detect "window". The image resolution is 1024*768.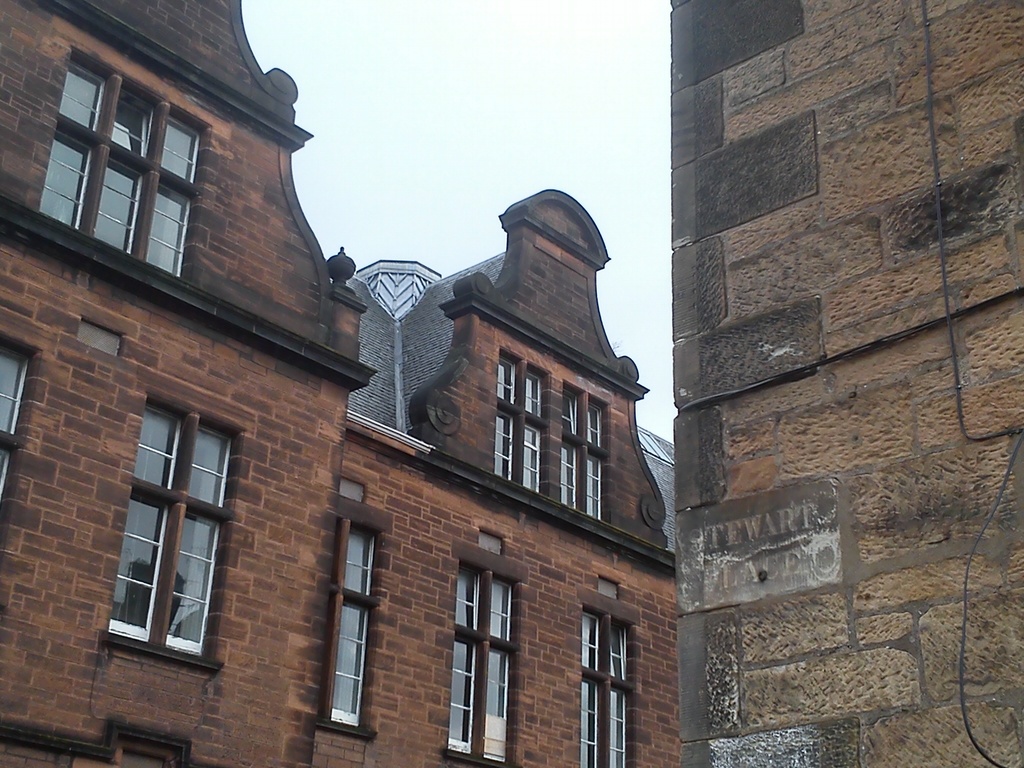
<bbox>445, 561, 516, 765</bbox>.
